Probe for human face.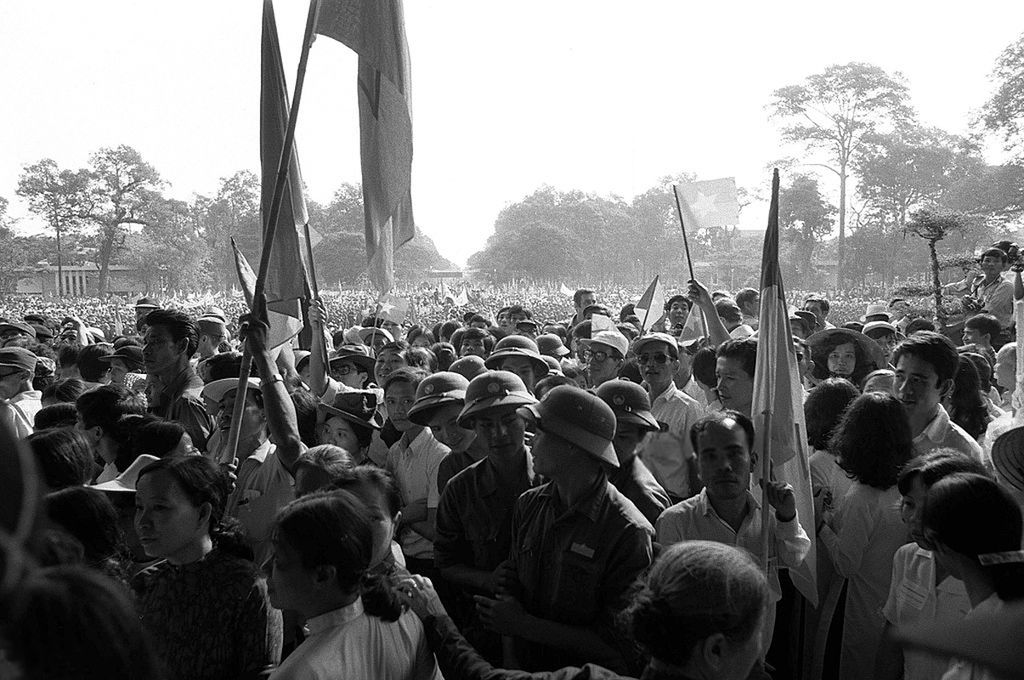
Probe result: <bbox>983, 257, 1001, 276</bbox>.
